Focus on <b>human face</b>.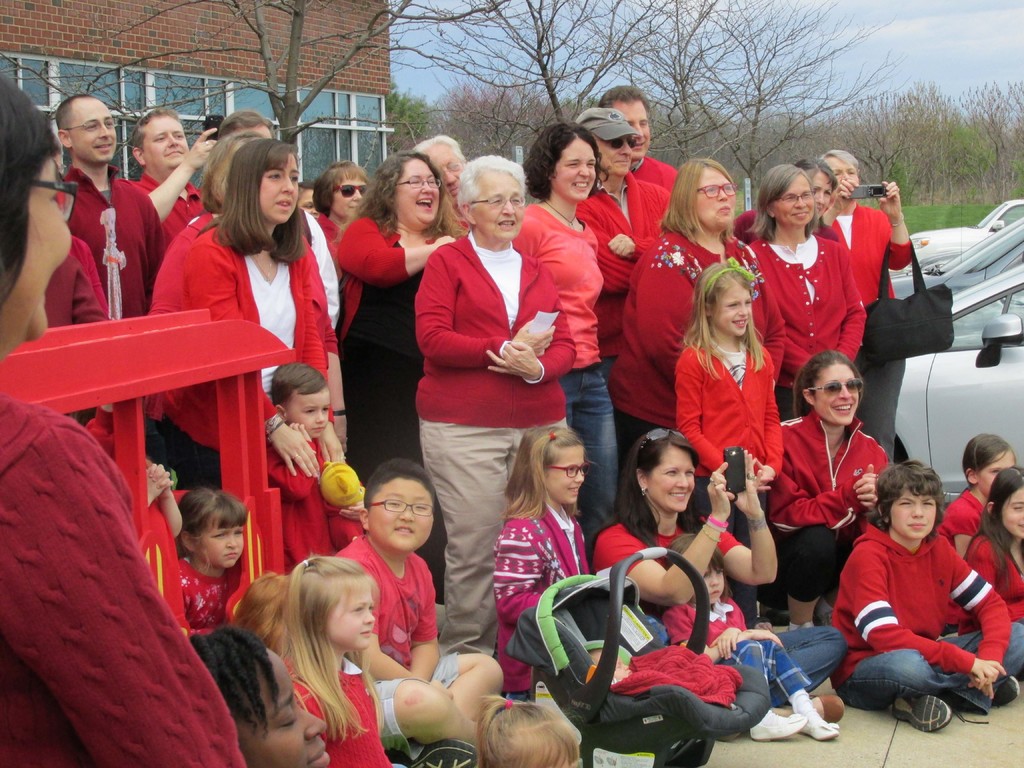
Focused at (547, 444, 585, 504).
